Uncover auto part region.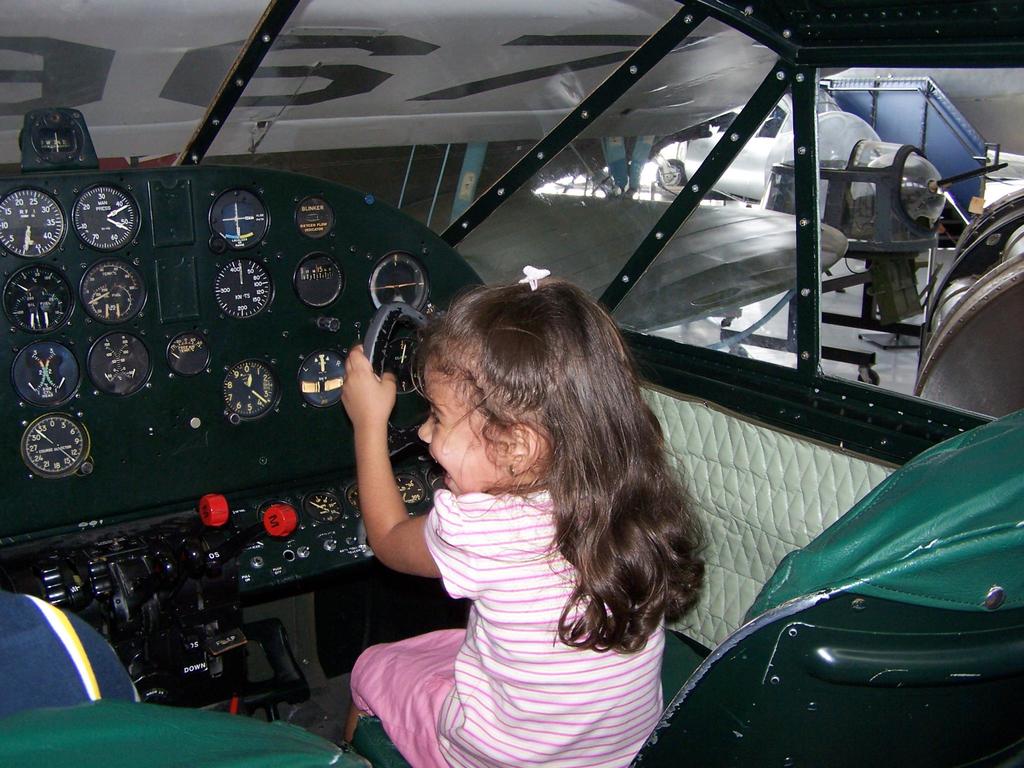
Uncovered: 365/298/429/376.
